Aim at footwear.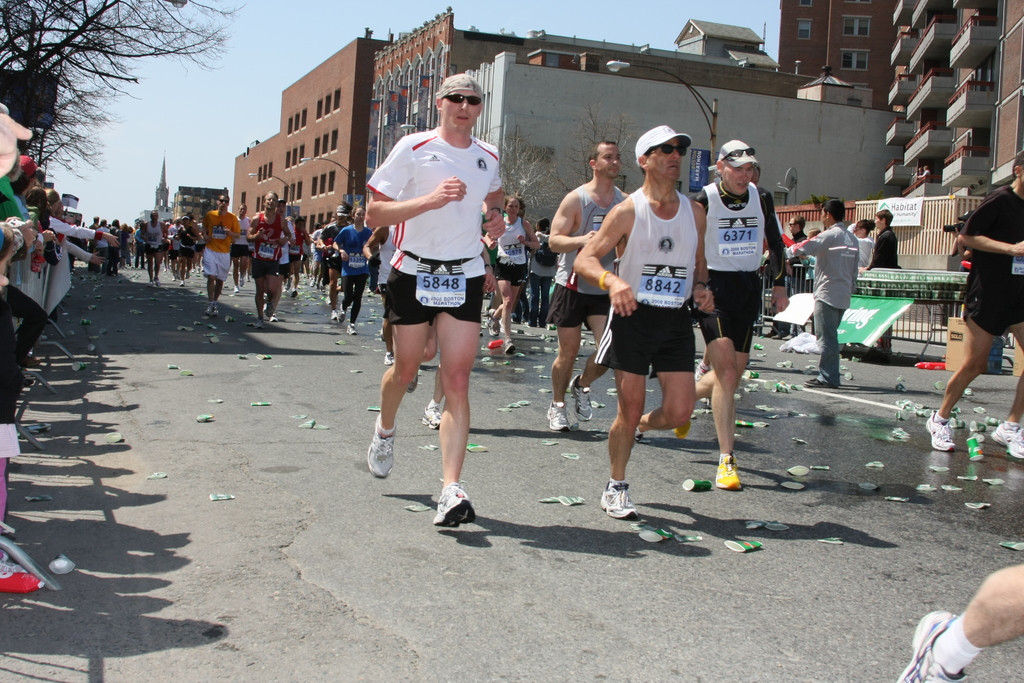
Aimed at bbox(547, 399, 567, 435).
